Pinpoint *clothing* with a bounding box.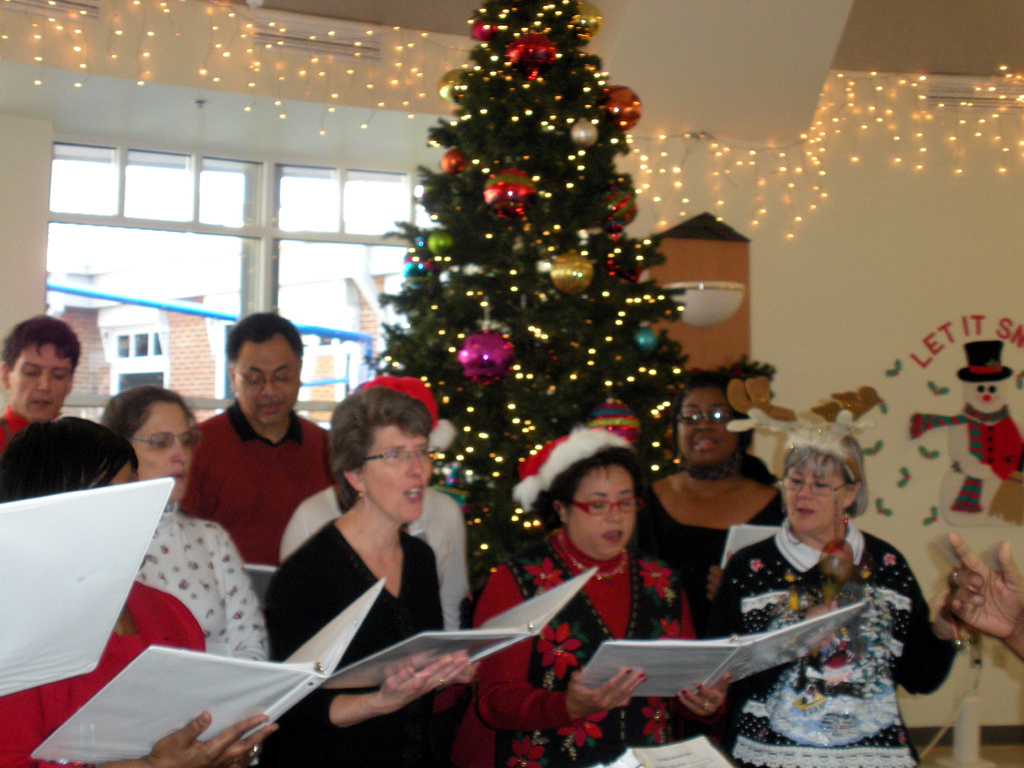
(1, 403, 27, 454).
